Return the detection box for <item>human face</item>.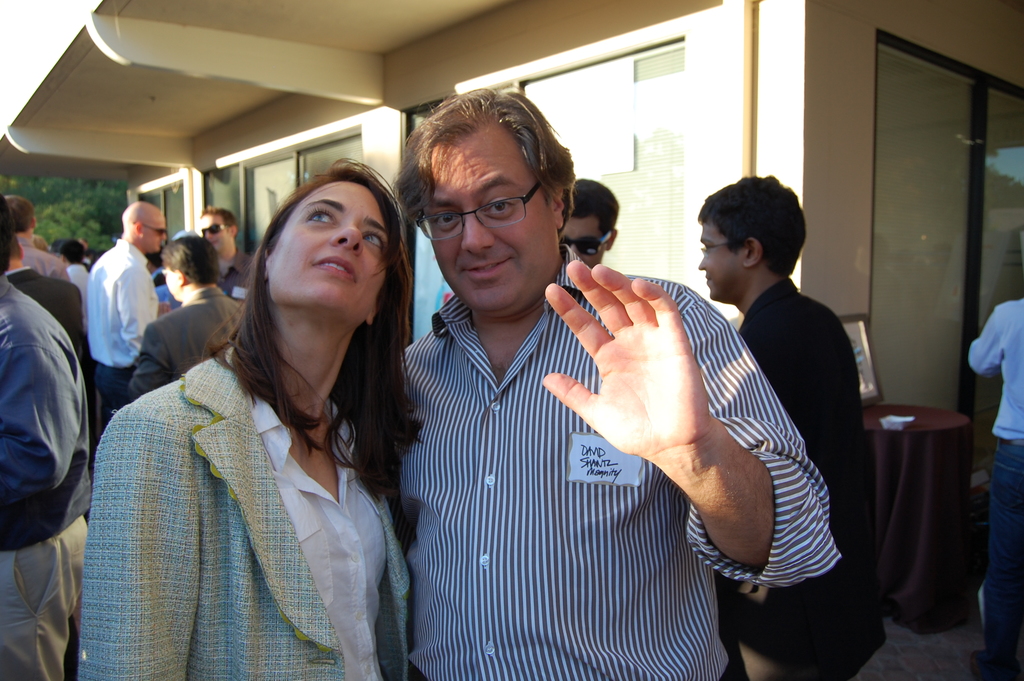
<bbox>431, 135, 557, 320</bbox>.
